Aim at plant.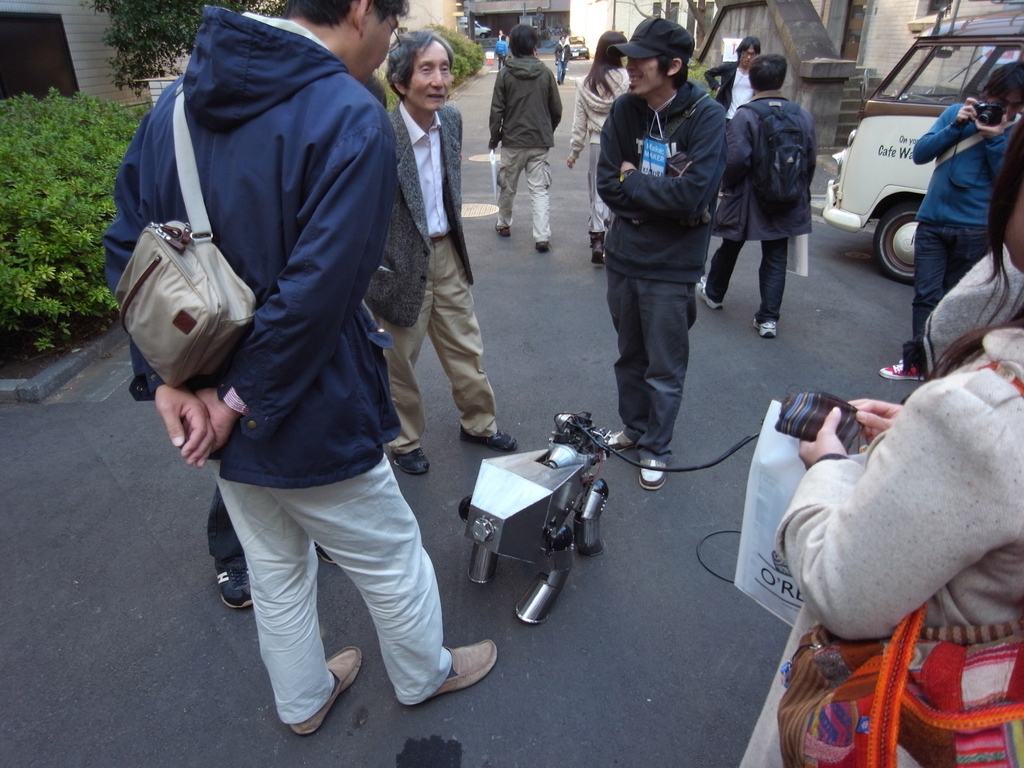
Aimed at (682,58,723,97).
